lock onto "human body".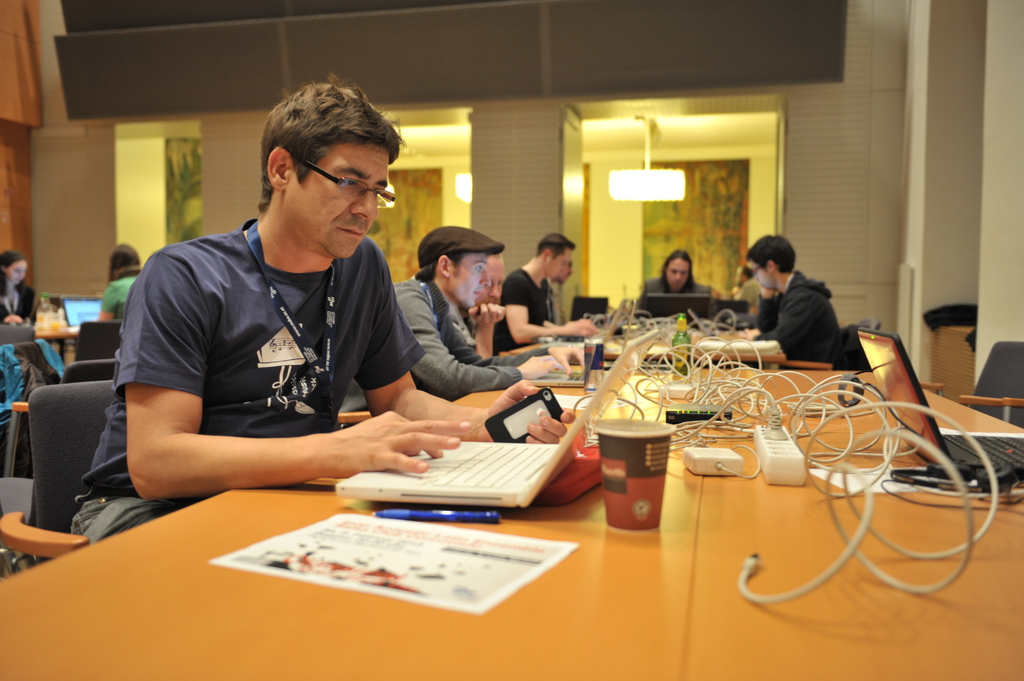
Locked: [x1=493, y1=234, x2=604, y2=360].
